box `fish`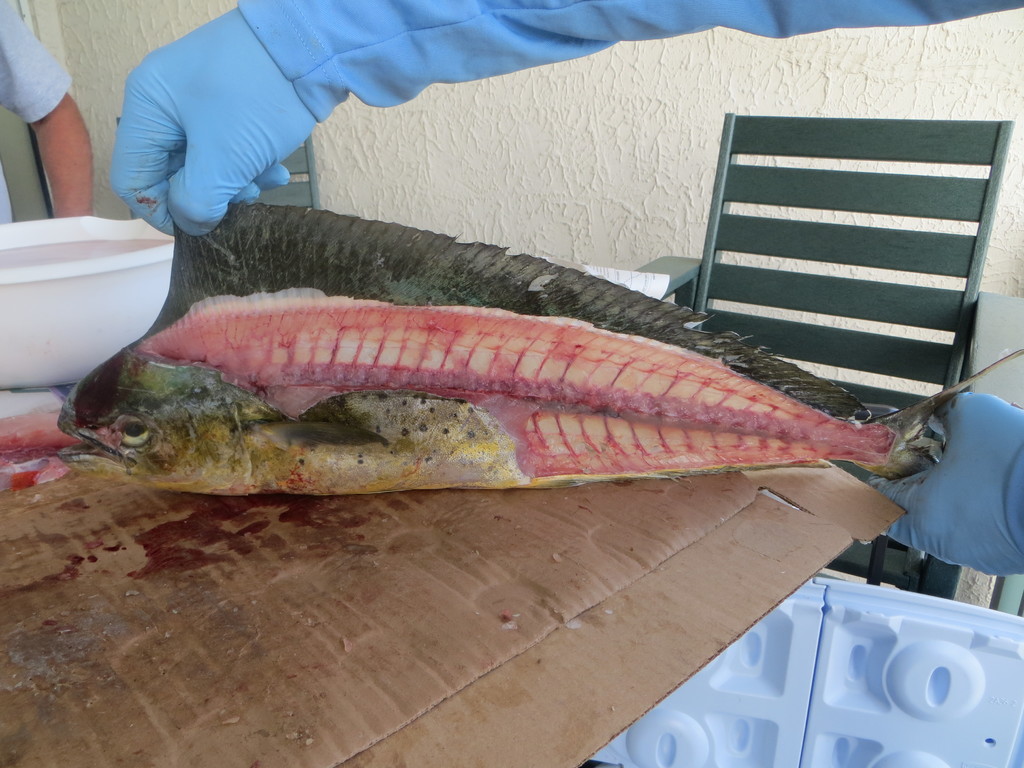
l=55, t=196, r=1023, b=493
